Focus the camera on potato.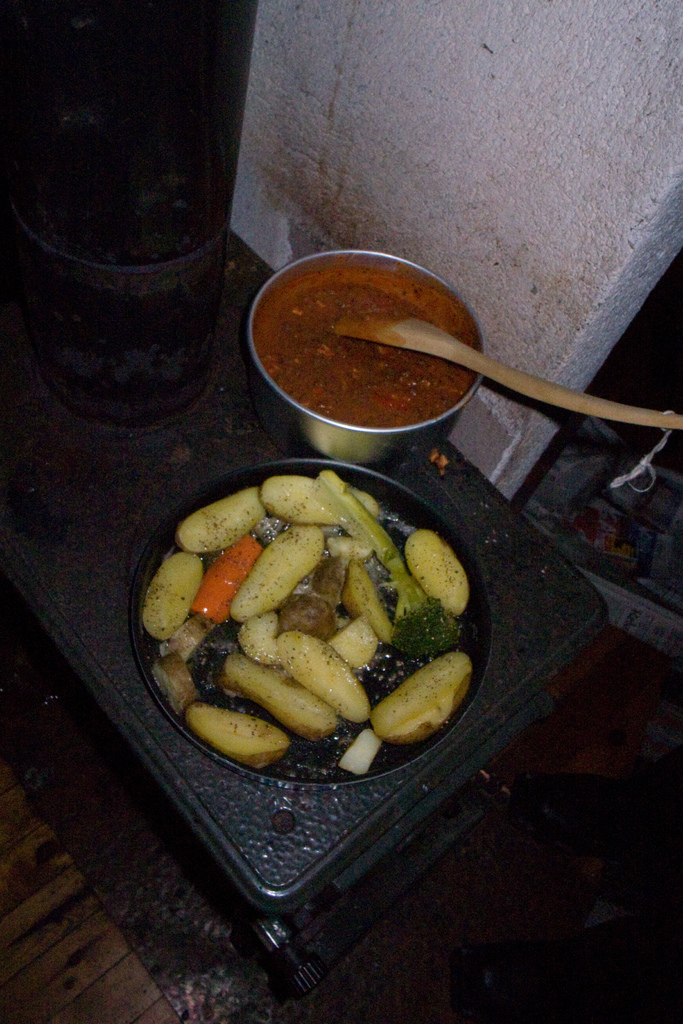
Focus region: box(229, 524, 324, 623).
